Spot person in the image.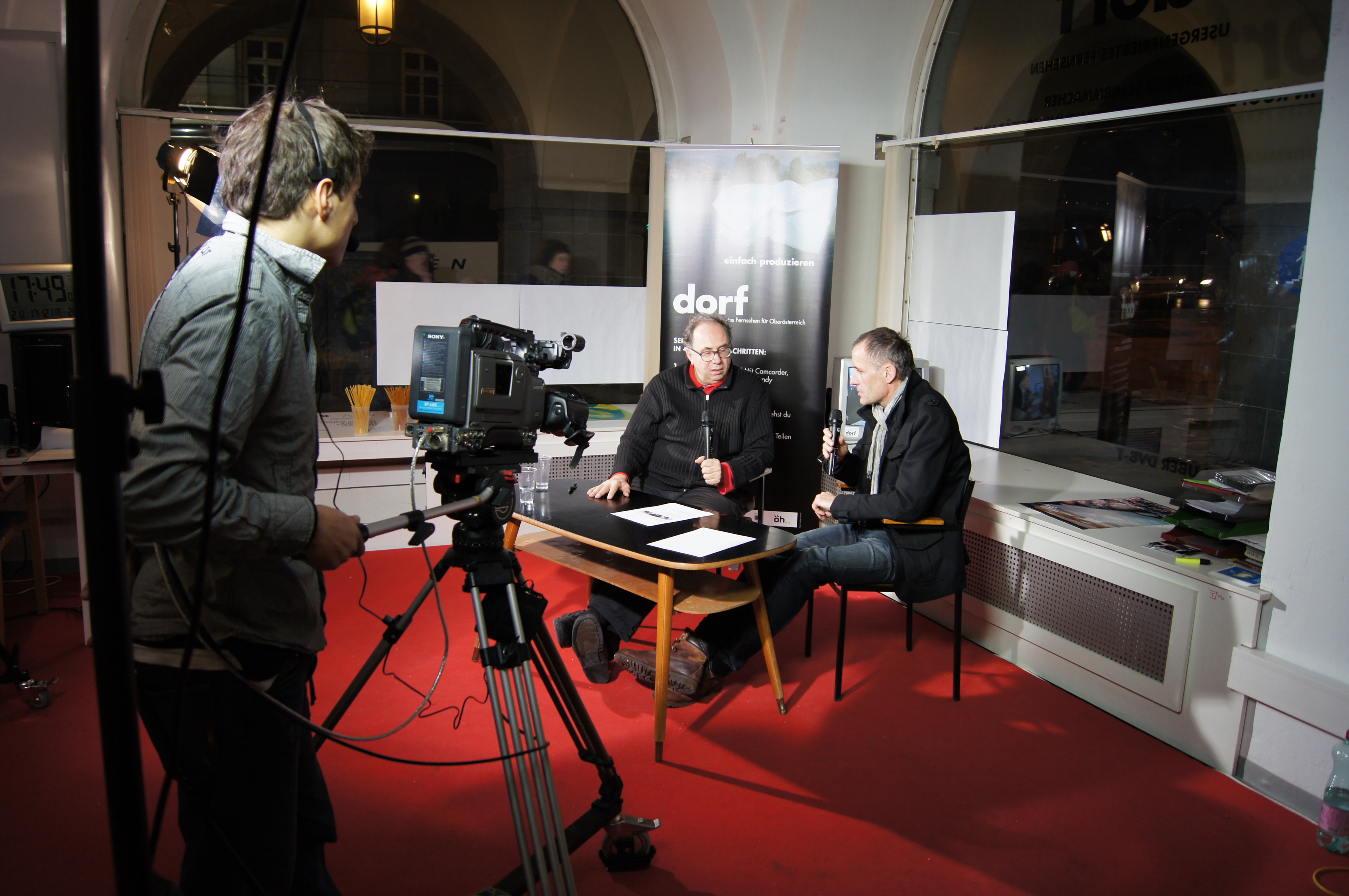
person found at select_region(135, 66, 158, 78).
